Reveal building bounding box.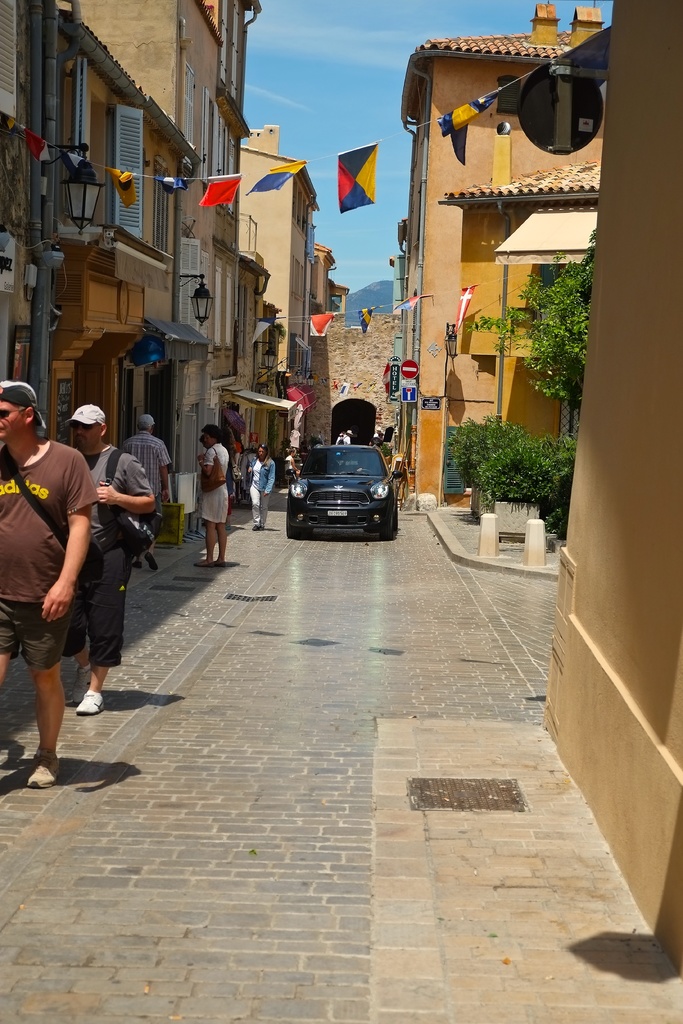
Revealed: 393,1,605,508.
